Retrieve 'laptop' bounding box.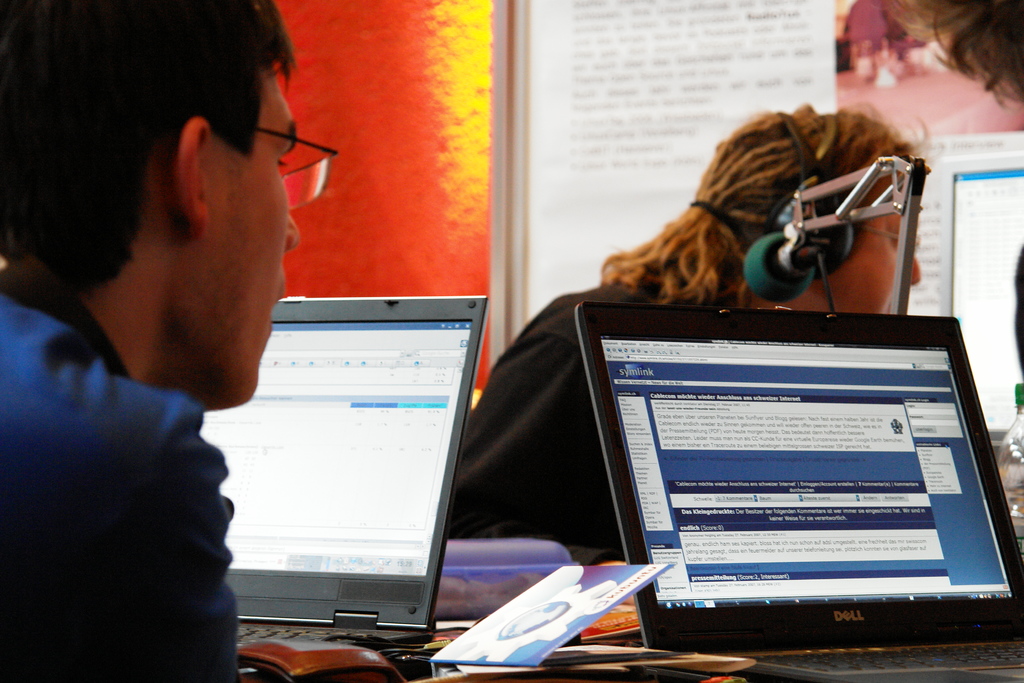
Bounding box: <bbox>593, 308, 1023, 682</bbox>.
